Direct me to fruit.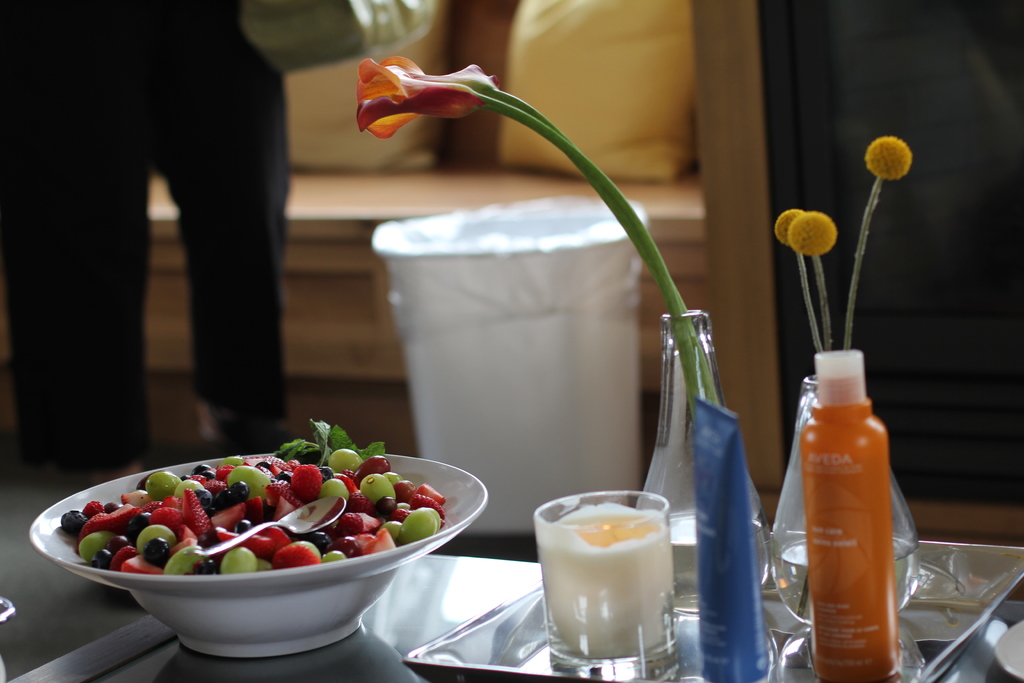
Direction: {"left": 222, "top": 545, "right": 260, "bottom": 573}.
